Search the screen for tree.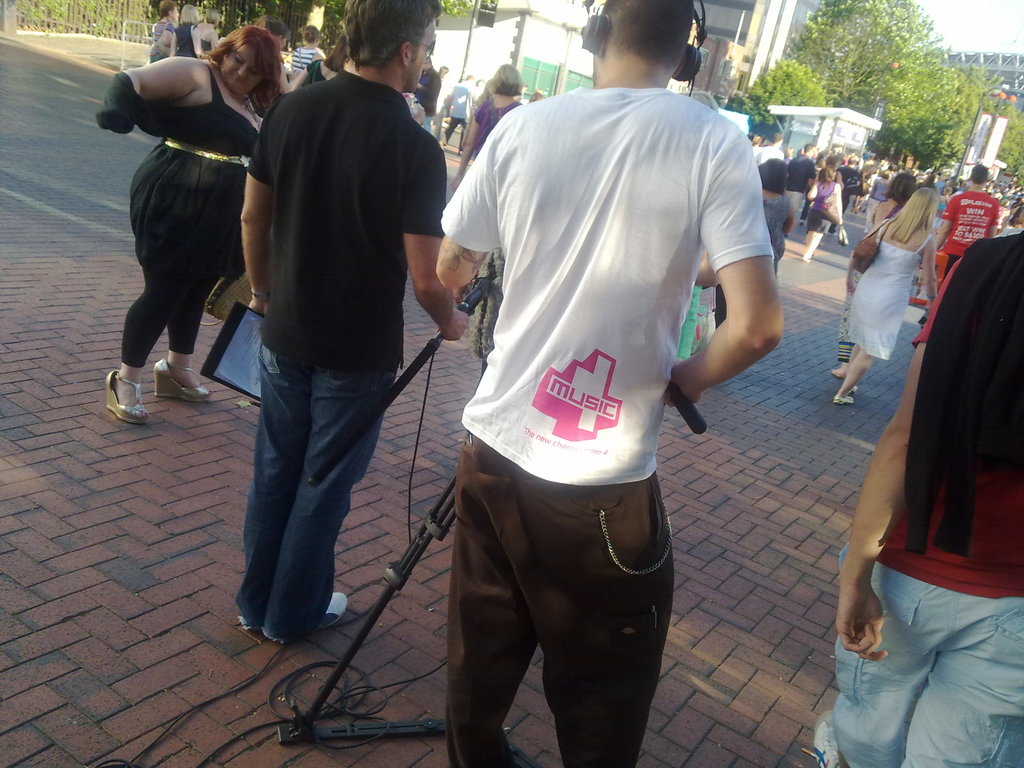
Found at rect(724, 52, 852, 148).
